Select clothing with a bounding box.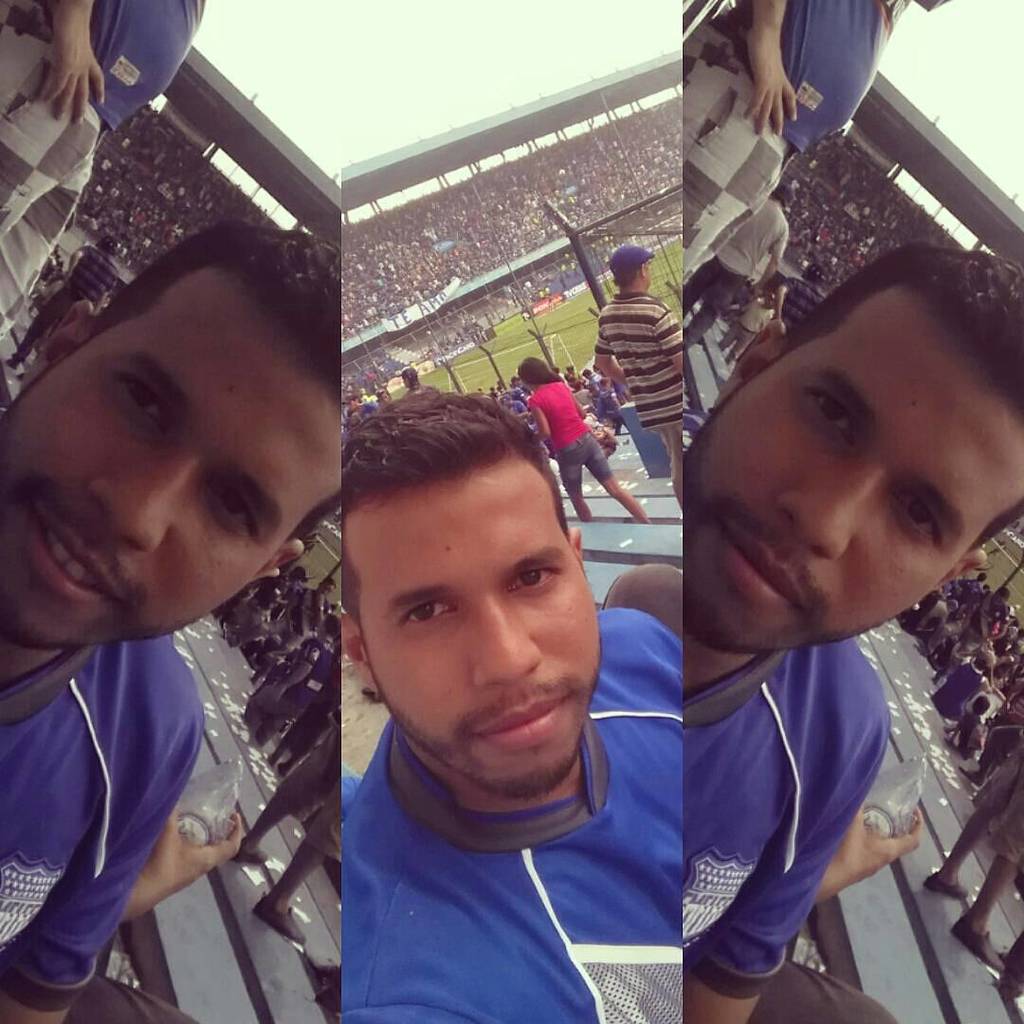
683 0 887 270.
